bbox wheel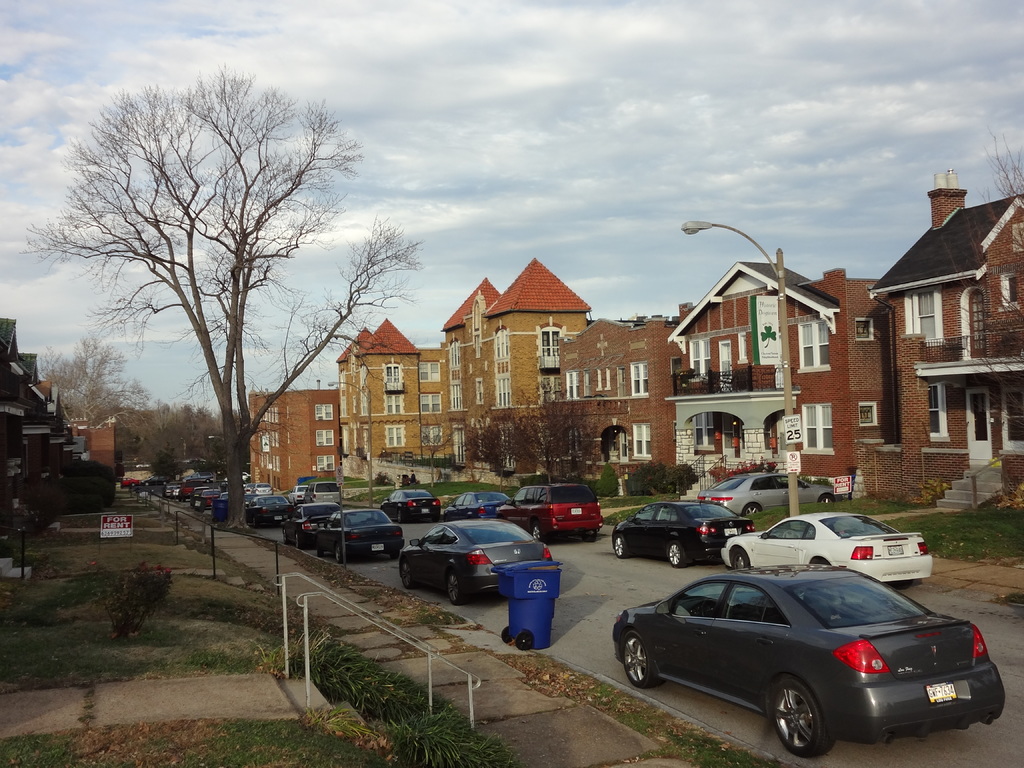
[332,547,345,563]
